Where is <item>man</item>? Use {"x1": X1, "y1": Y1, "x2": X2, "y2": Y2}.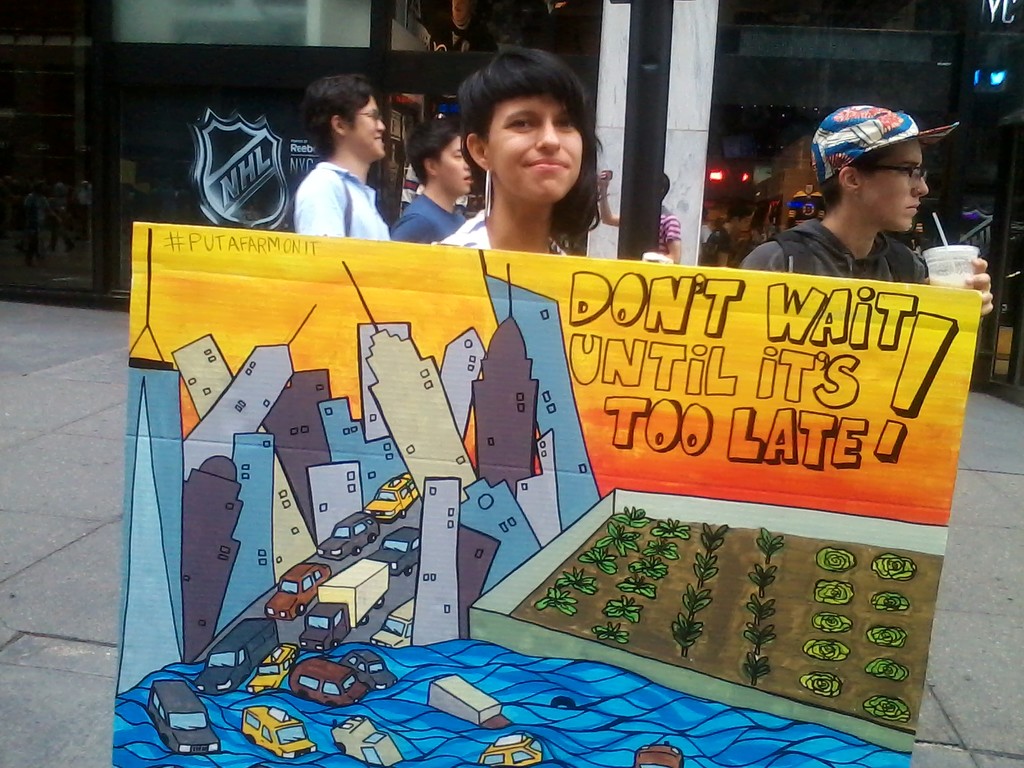
{"x1": 739, "y1": 108, "x2": 999, "y2": 290}.
